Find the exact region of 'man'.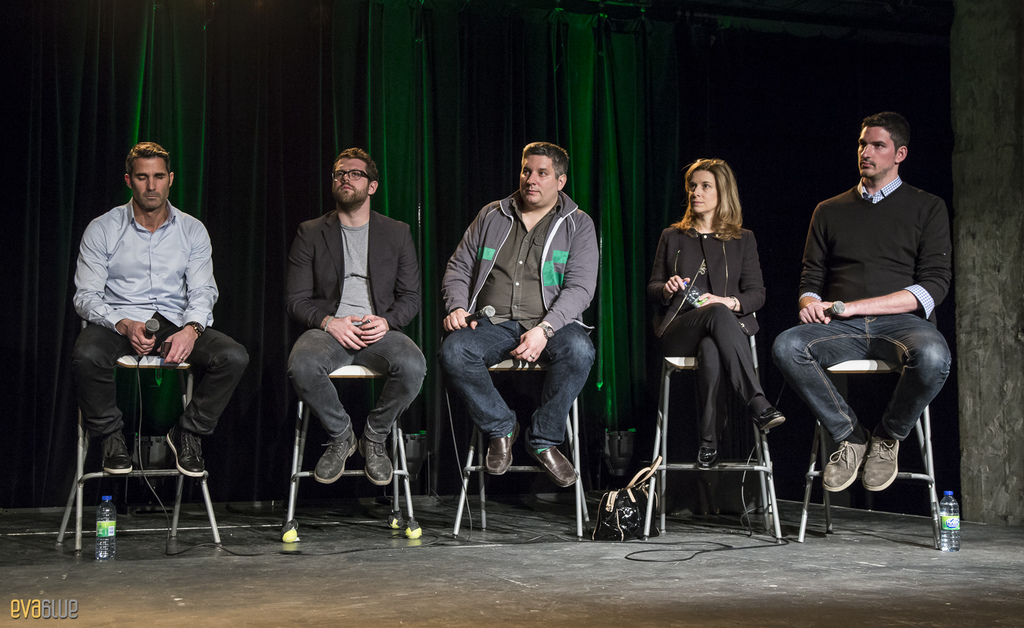
Exact region: bbox=[271, 138, 423, 533].
